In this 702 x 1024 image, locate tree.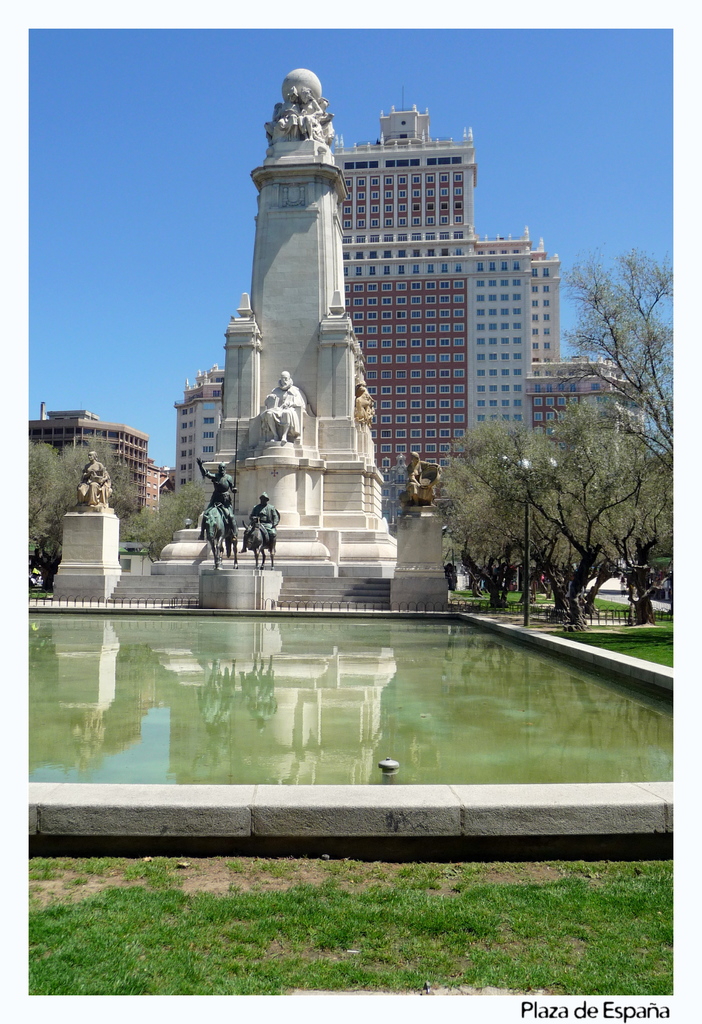
Bounding box: [432, 391, 633, 598].
